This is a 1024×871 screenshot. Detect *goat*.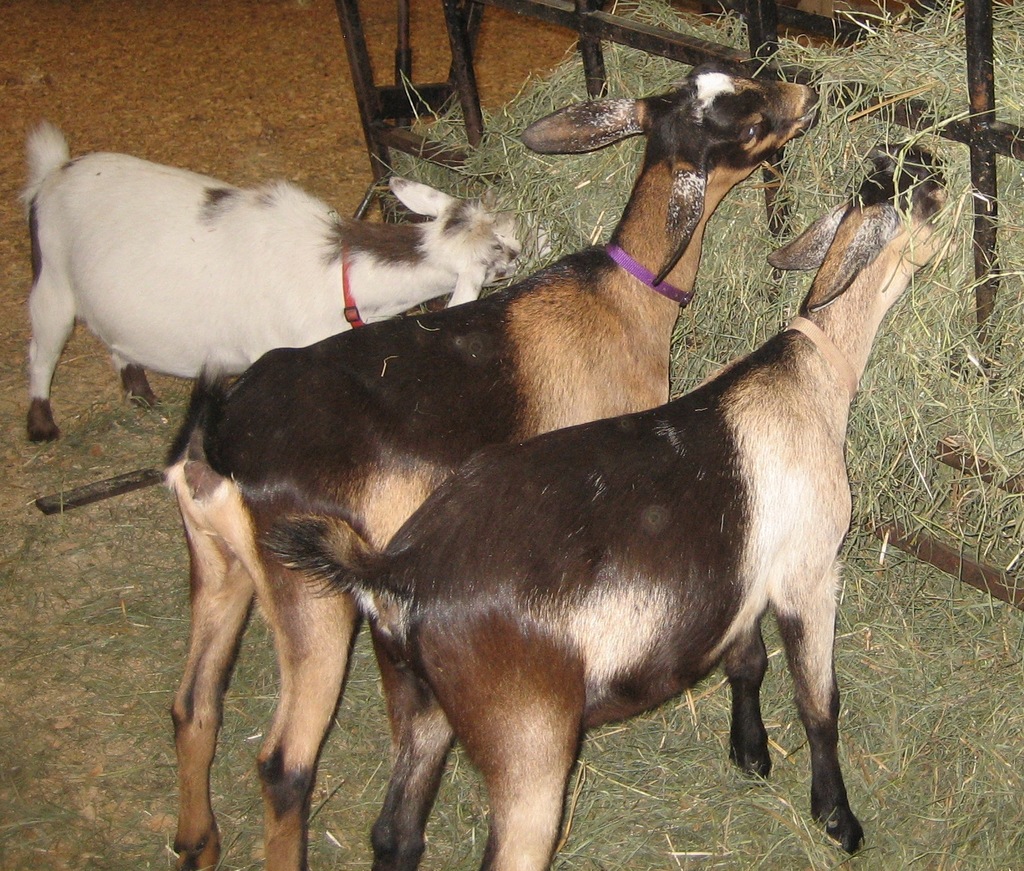
rect(262, 134, 975, 870).
